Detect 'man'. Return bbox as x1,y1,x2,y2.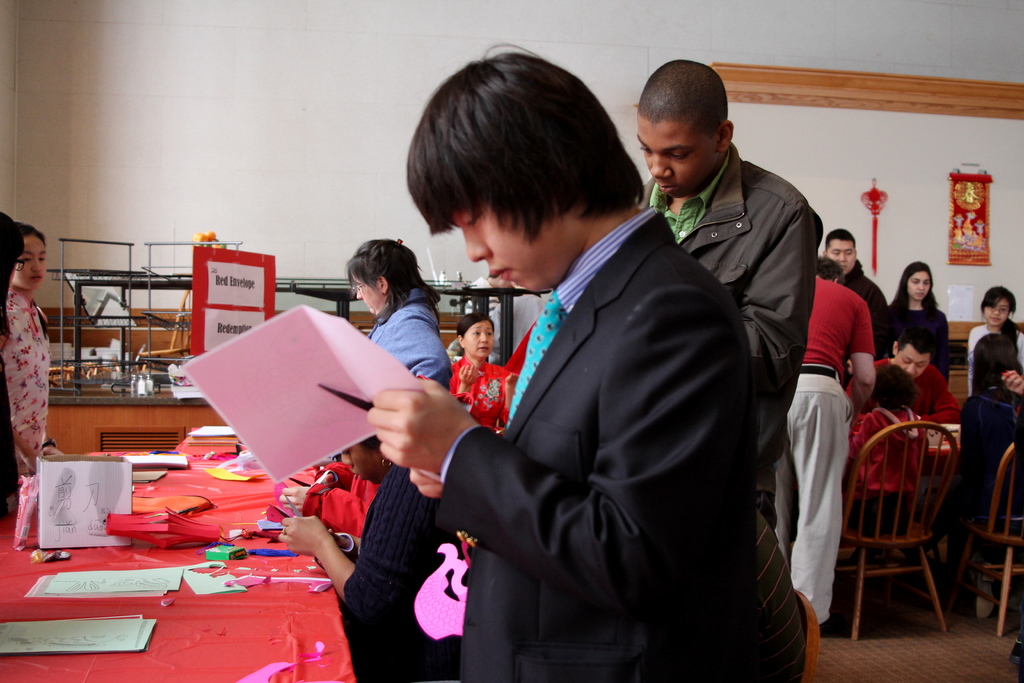
766,256,871,630.
